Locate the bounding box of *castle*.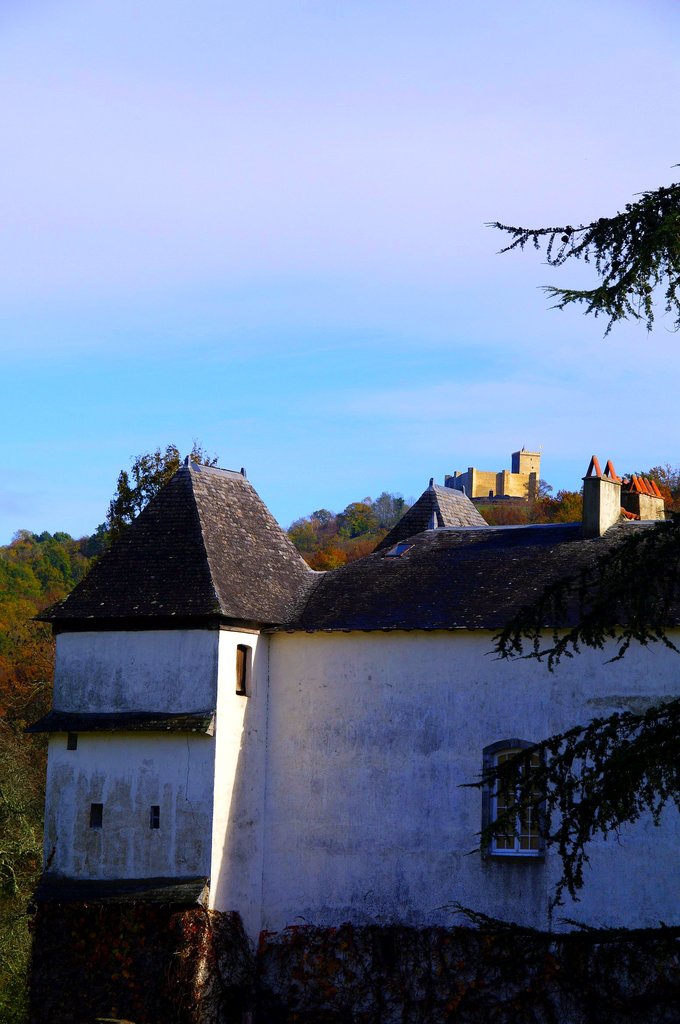
Bounding box: Rect(24, 383, 643, 941).
